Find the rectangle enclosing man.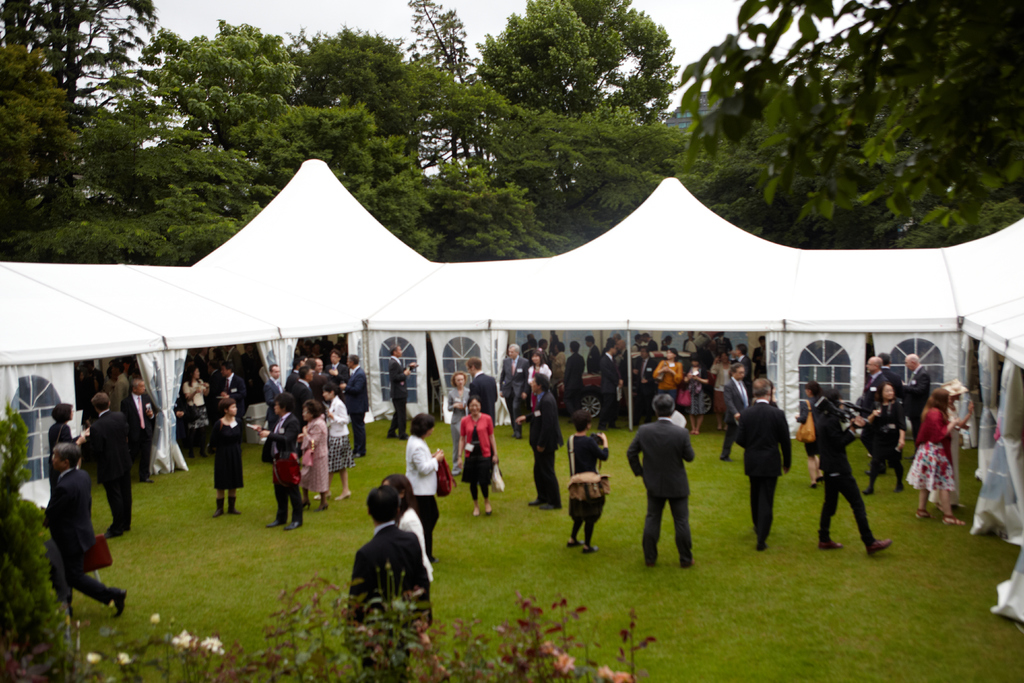
344,486,433,682.
